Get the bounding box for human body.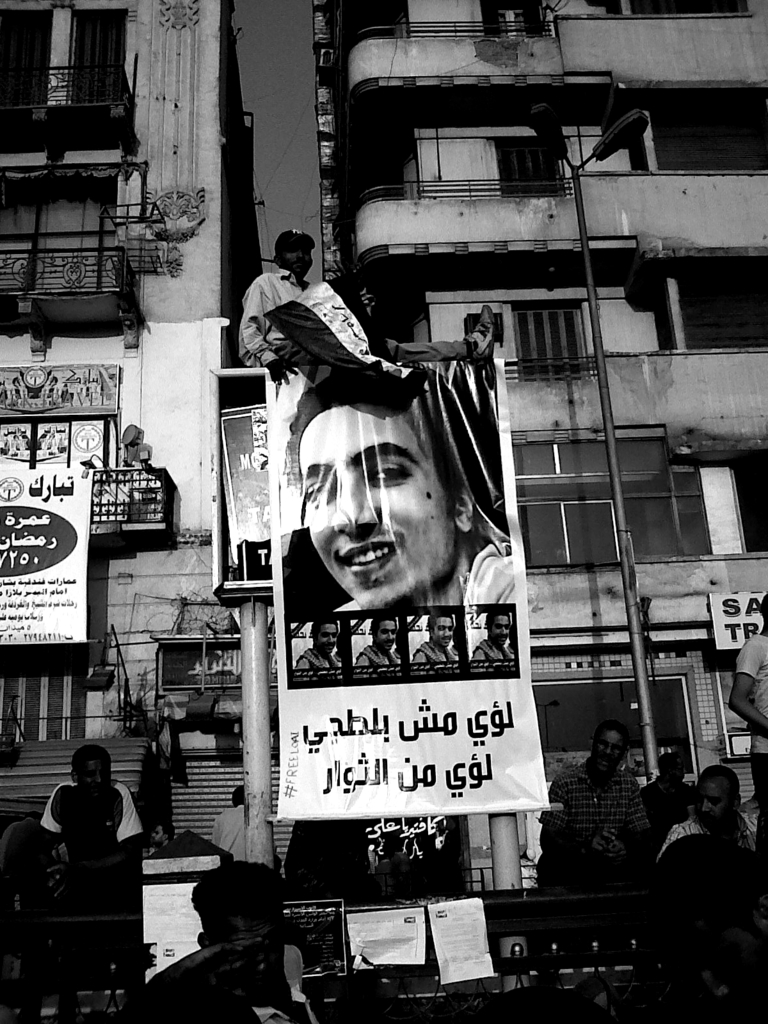
rect(33, 781, 140, 881).
